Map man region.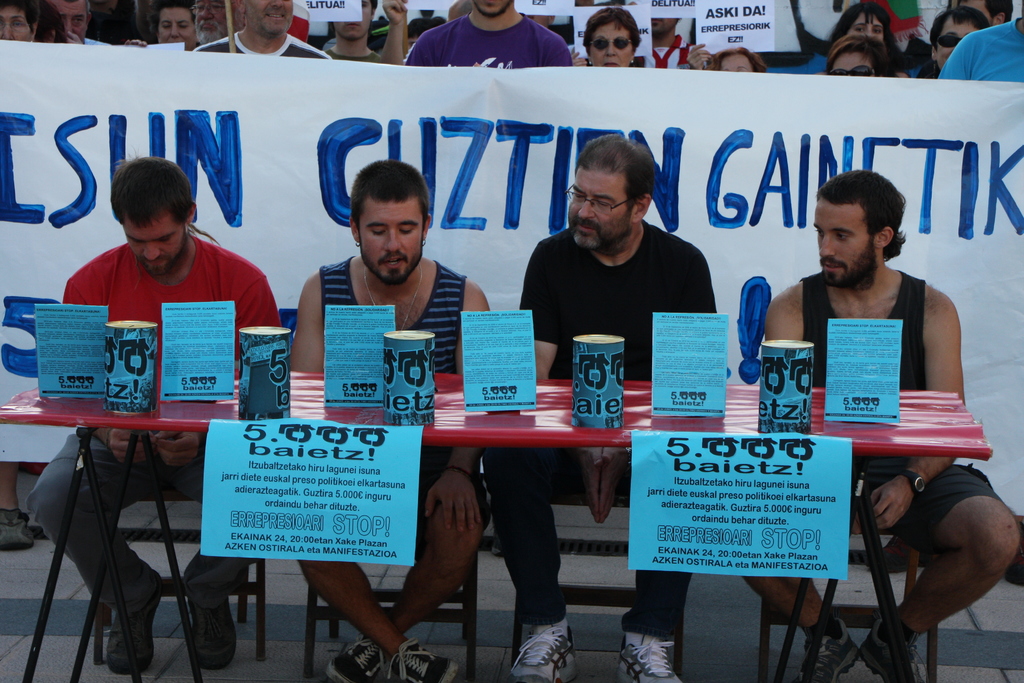
Mapped to [191,0,331,64].
